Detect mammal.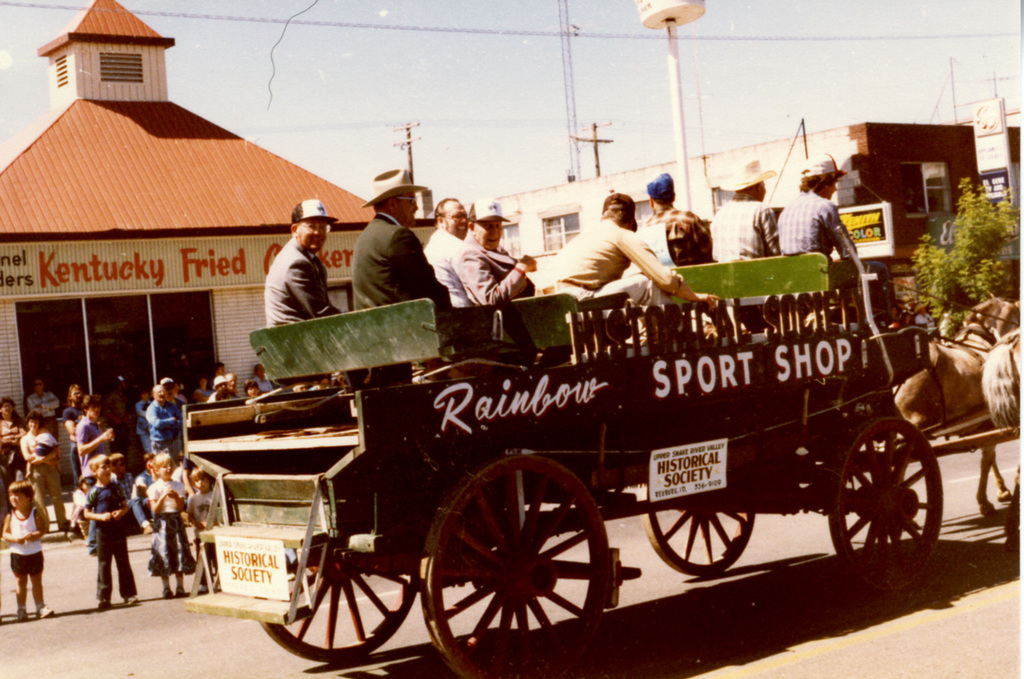
Detected at bbox=[535, 190, 731, 344].
